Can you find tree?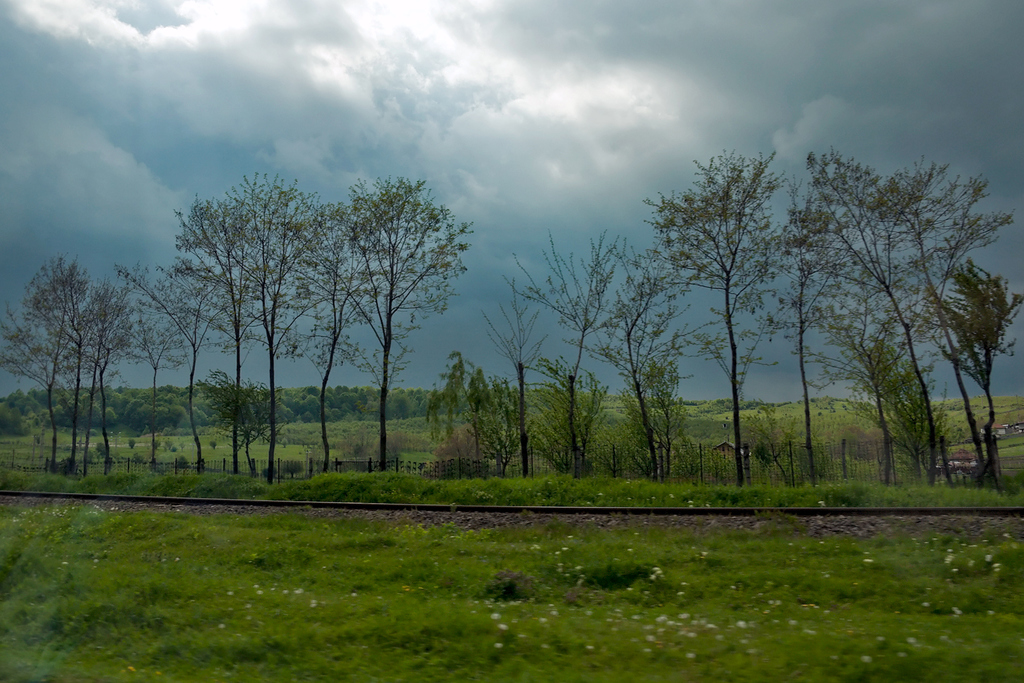
Yes, bounding box: <region>927, 248, 1021, 494</region>.
